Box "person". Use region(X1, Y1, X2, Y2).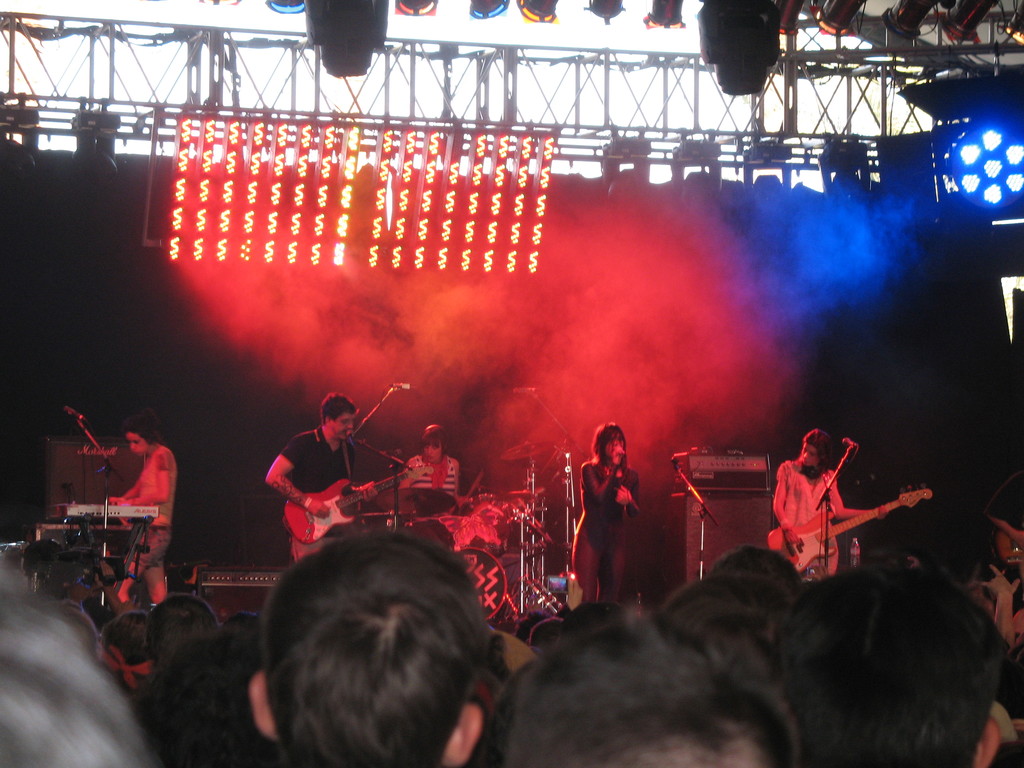
region(514, 612, 550, 644).
